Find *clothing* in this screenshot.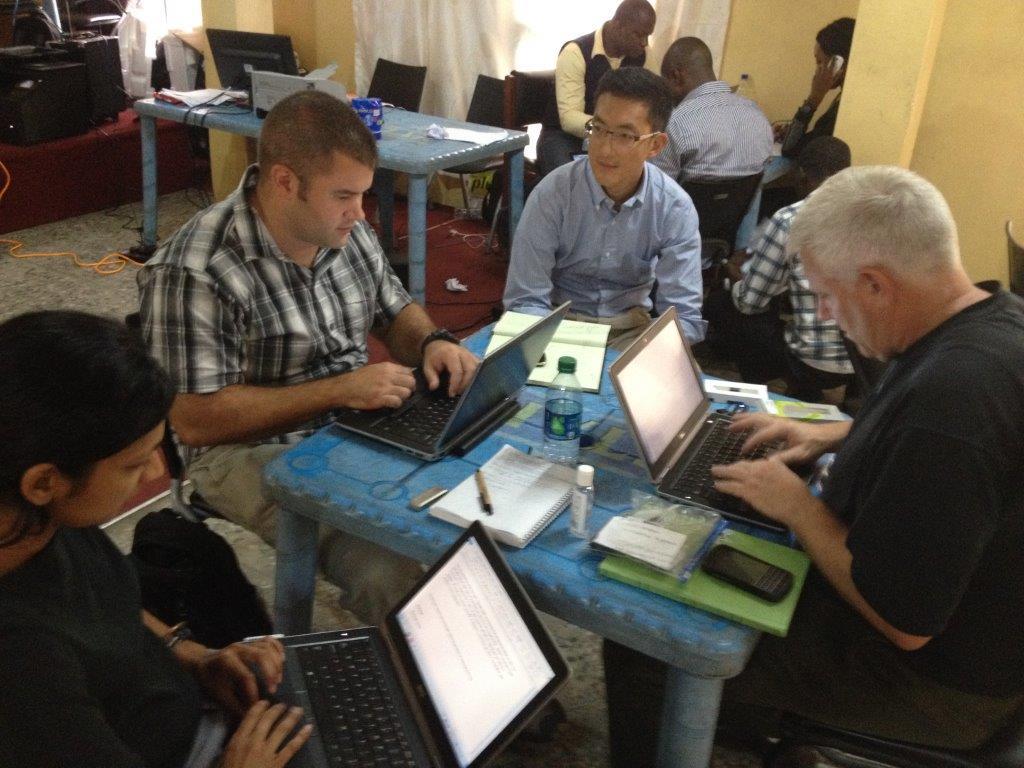
The bounding box for *clothing* is <bbox>490, 147, 711, 350</bbox>.
